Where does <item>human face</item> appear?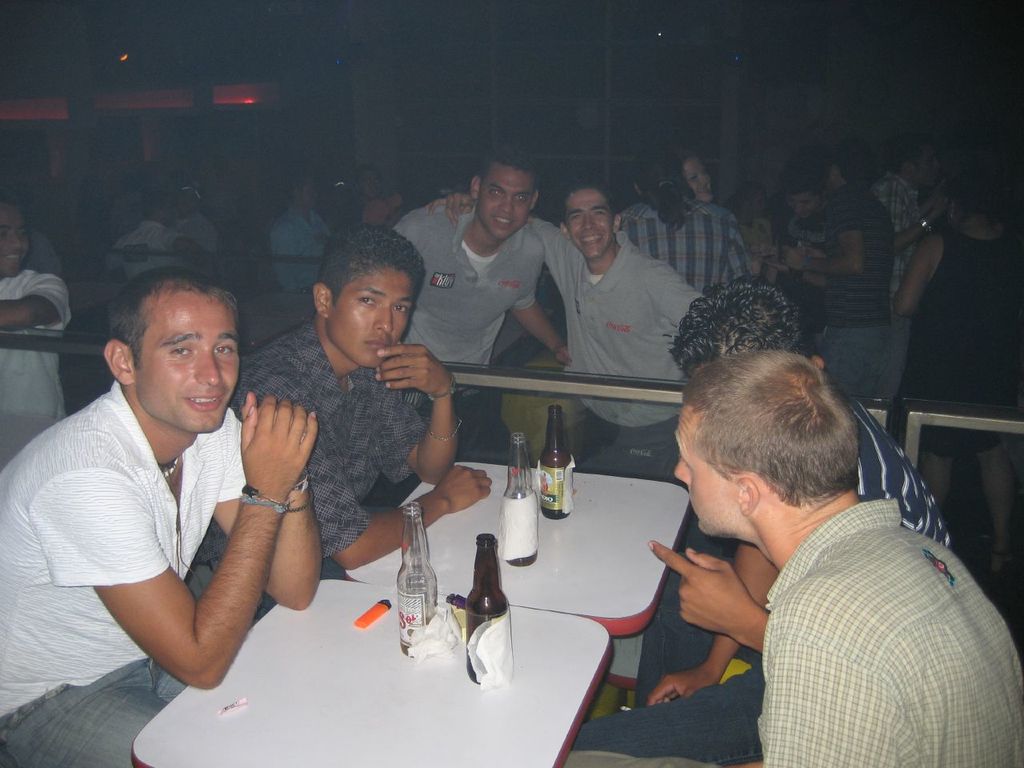
Appears at box(329, 270, 415, 368).
